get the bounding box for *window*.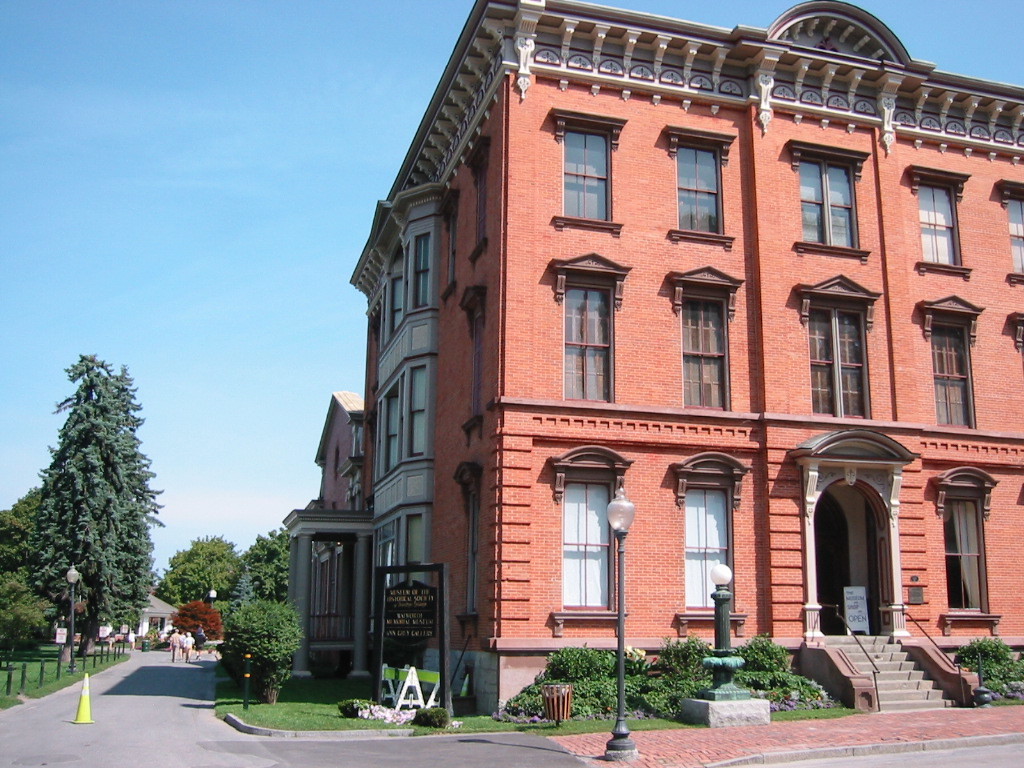
<region>413, 229, 432, 312</region>.
